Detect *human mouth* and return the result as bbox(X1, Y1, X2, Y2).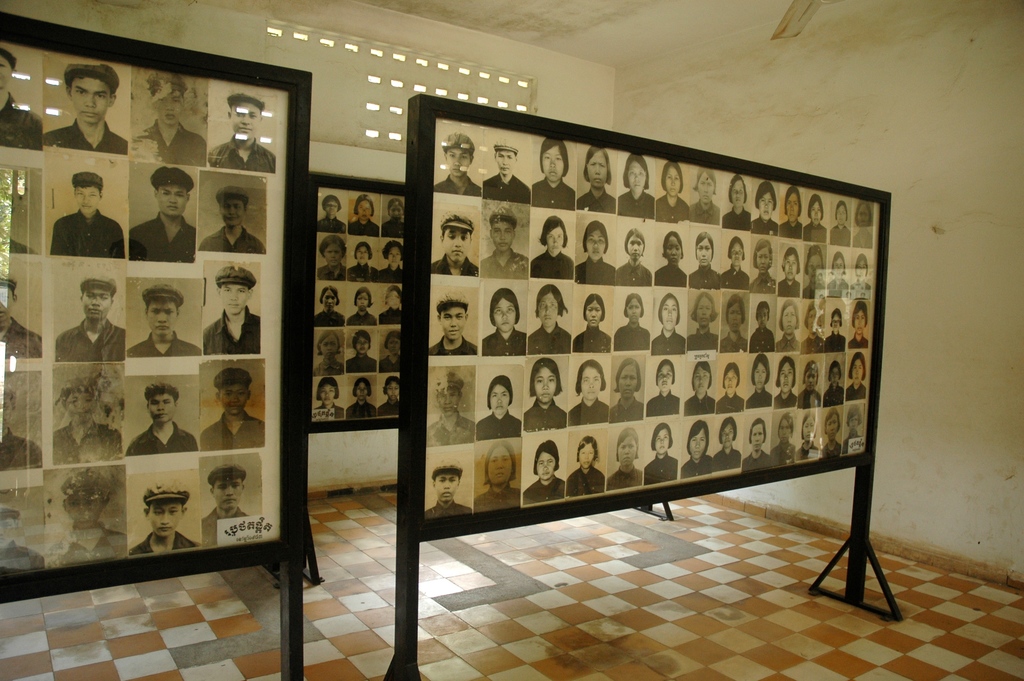
bbox(440, 490, 453, 499).
